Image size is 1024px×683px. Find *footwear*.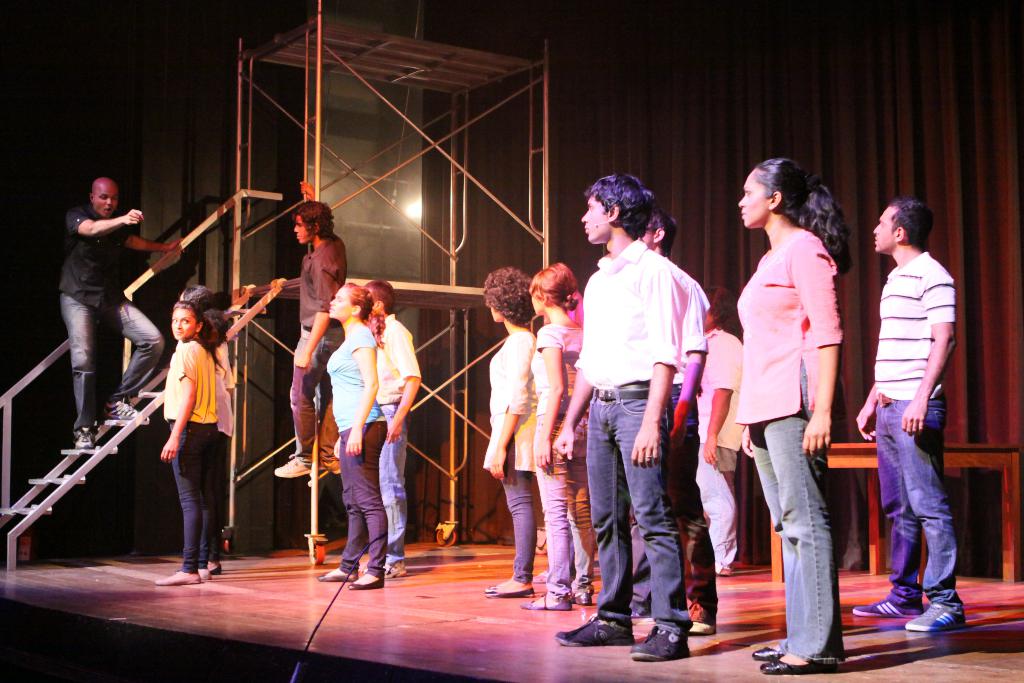
{"left": 852, "top": 597, "right": 927, "bottom": 620}.
